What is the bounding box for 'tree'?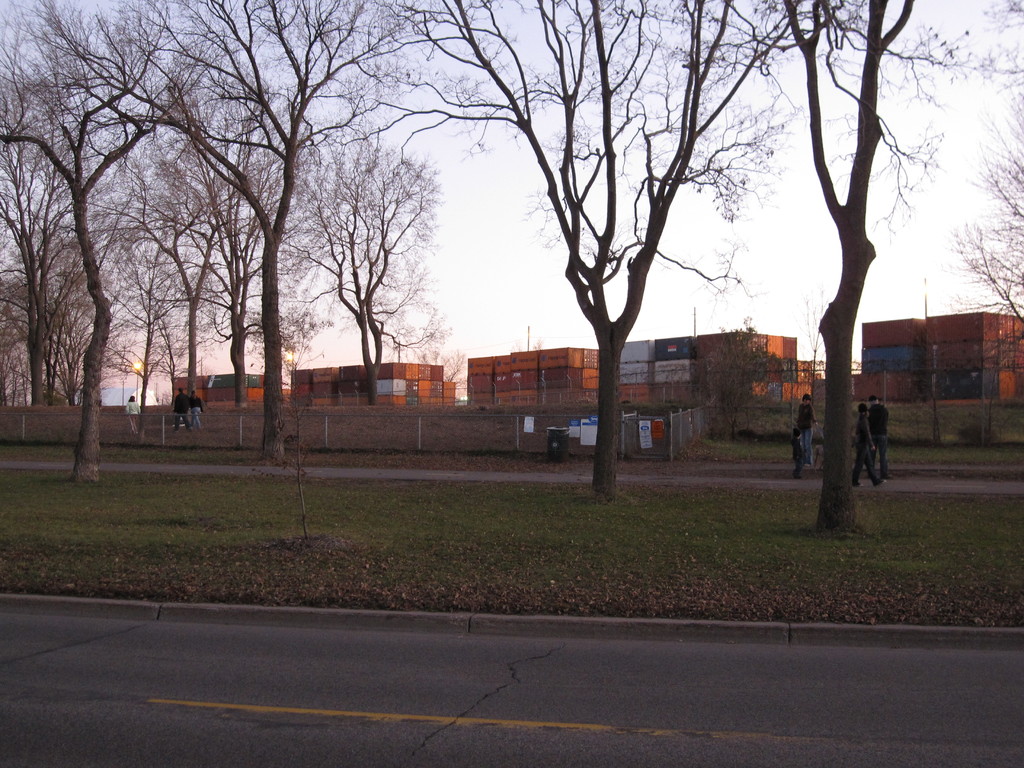
locate(54, 0, 453, 476).
